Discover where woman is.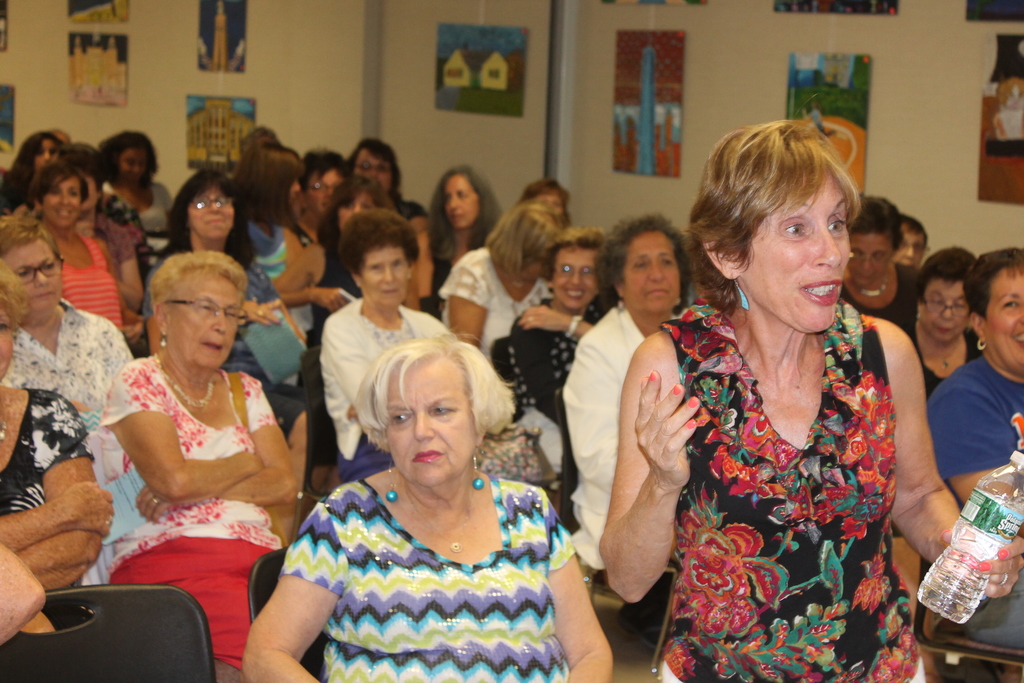
Discovered at (351,136,403,212).
